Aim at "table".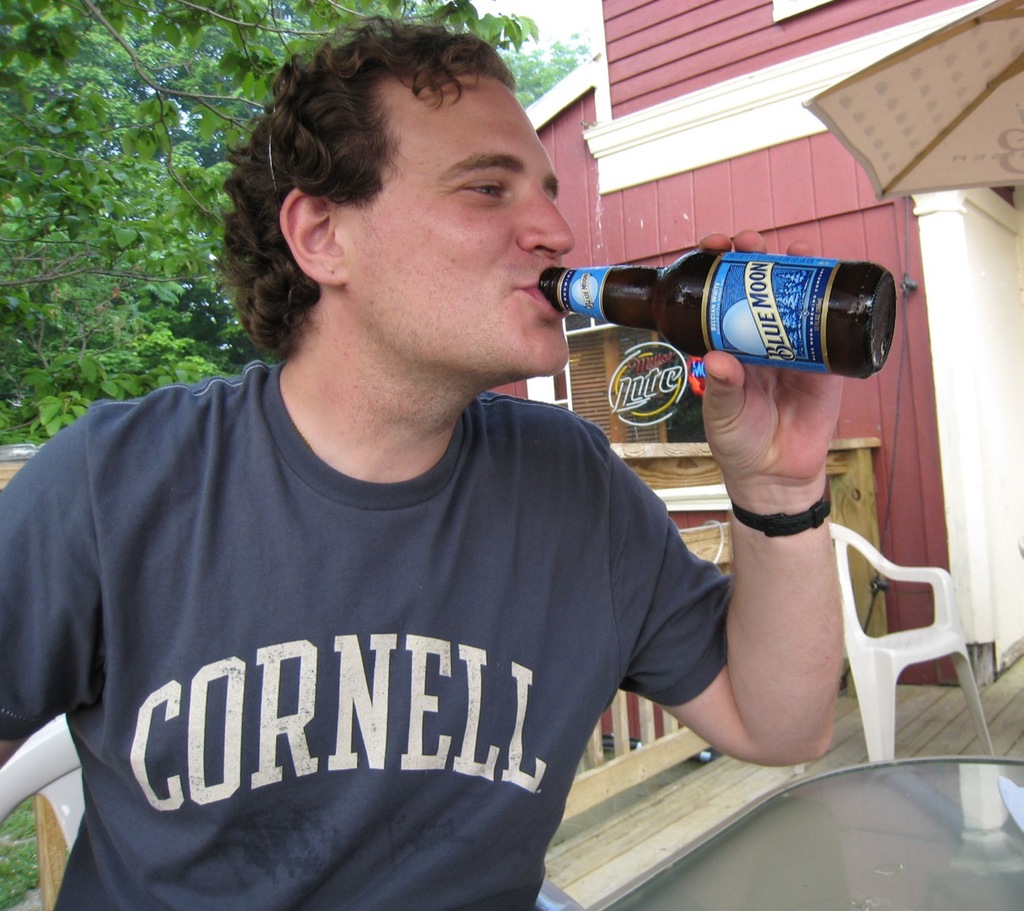
Aimed at 581:756:1023:910.
